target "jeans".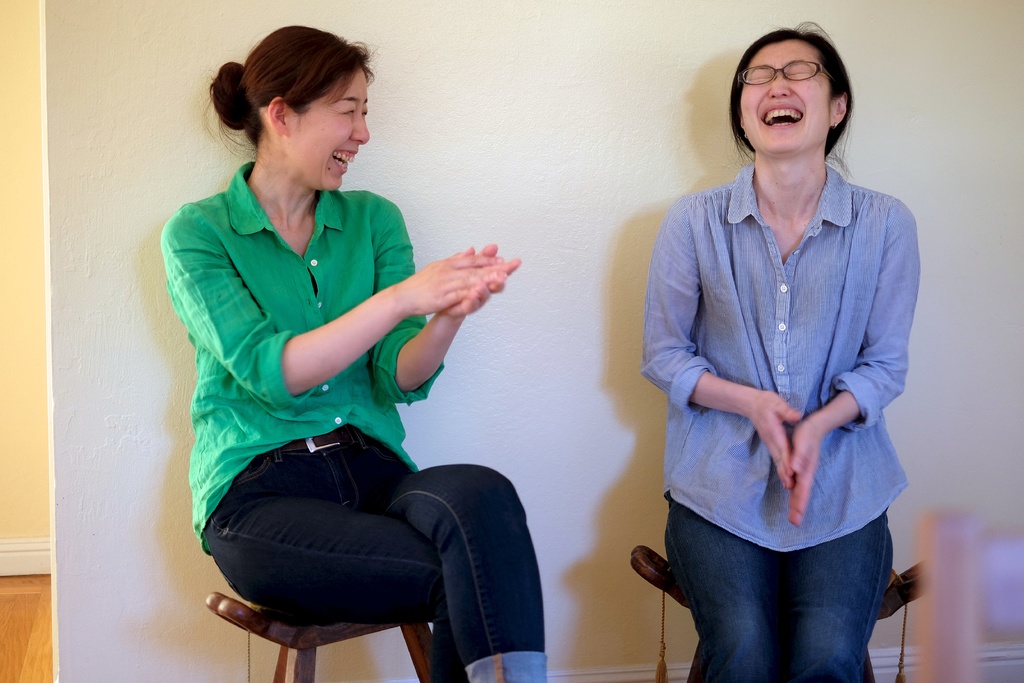
Target region: <region>665, 493, 896, 682</region>.
